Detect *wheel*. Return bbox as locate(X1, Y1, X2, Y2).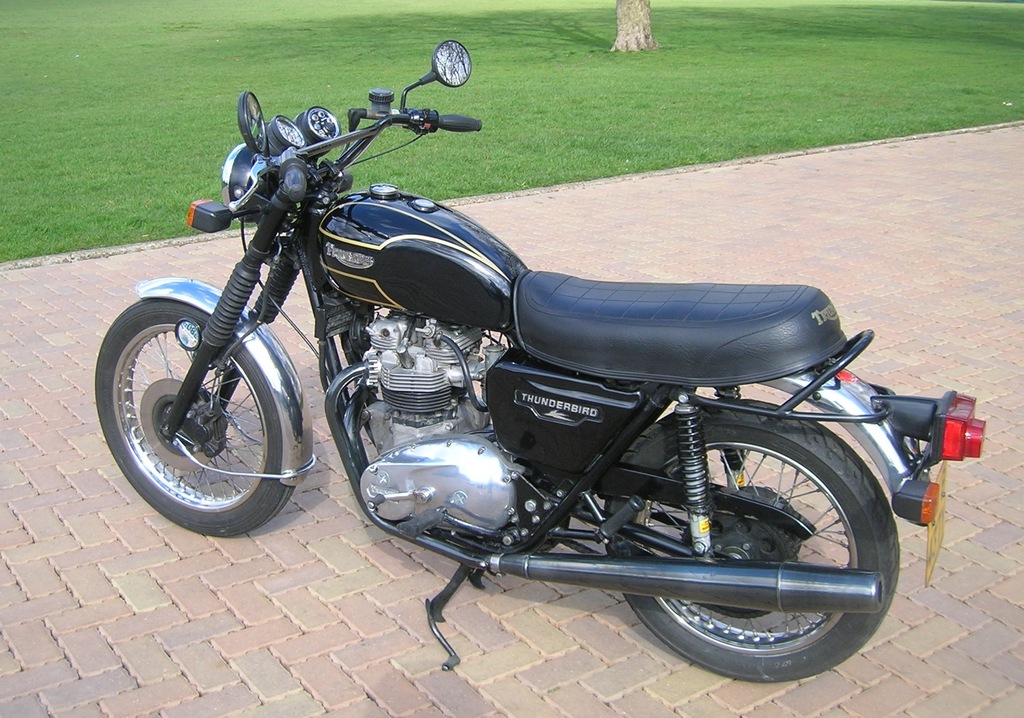
locate(605, 401, 900, 682).
